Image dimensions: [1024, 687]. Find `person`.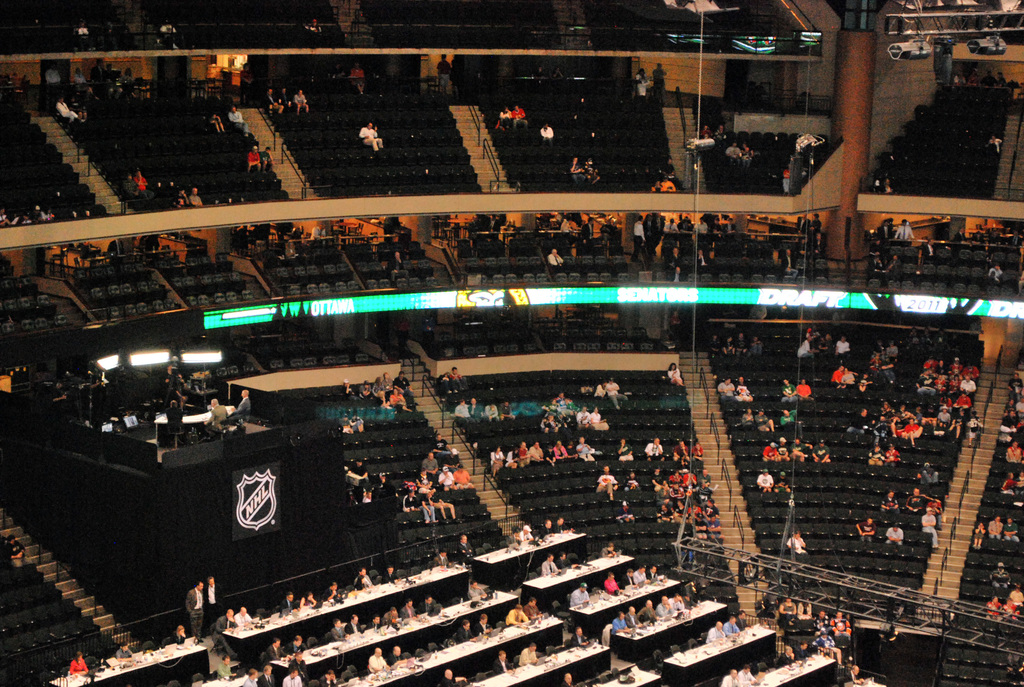
l=515, t=104, r=529, b=129.
